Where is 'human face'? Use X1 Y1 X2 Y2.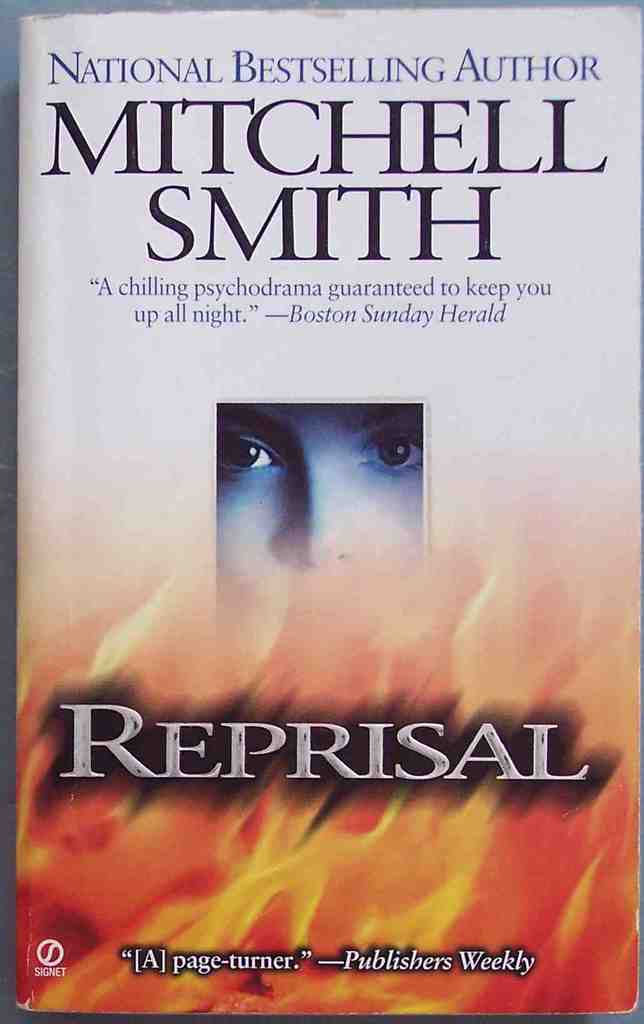
213 405 426 618.
